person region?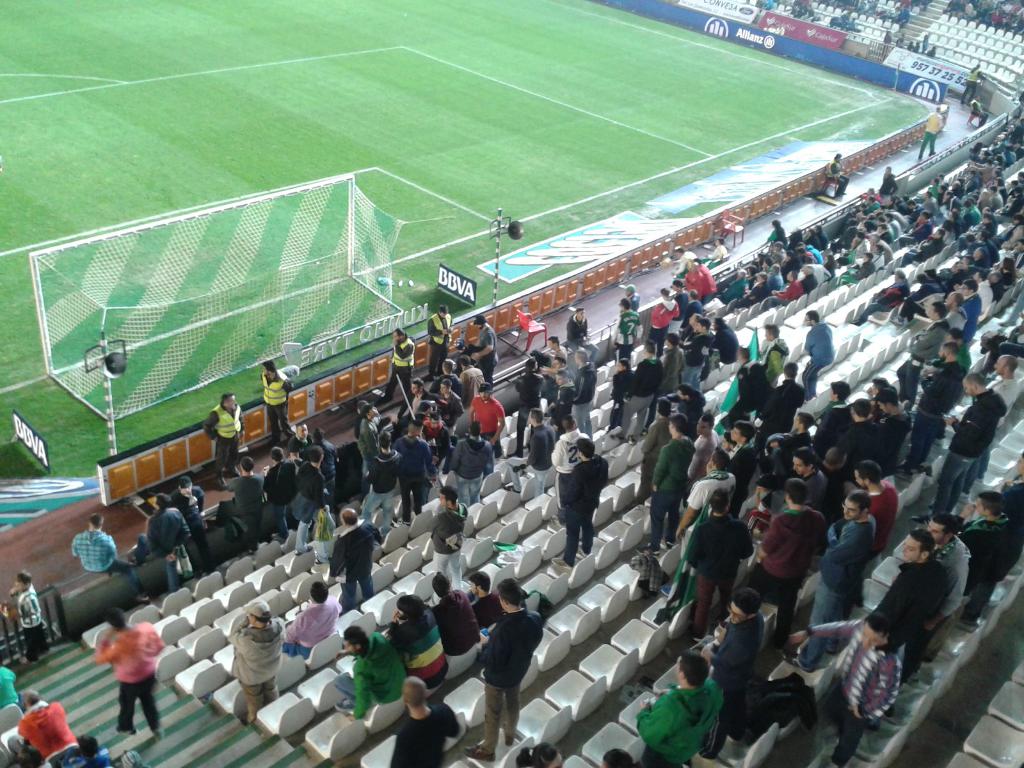
{"left": 794, "top": 614, "right": 910, "bottom": 763}
